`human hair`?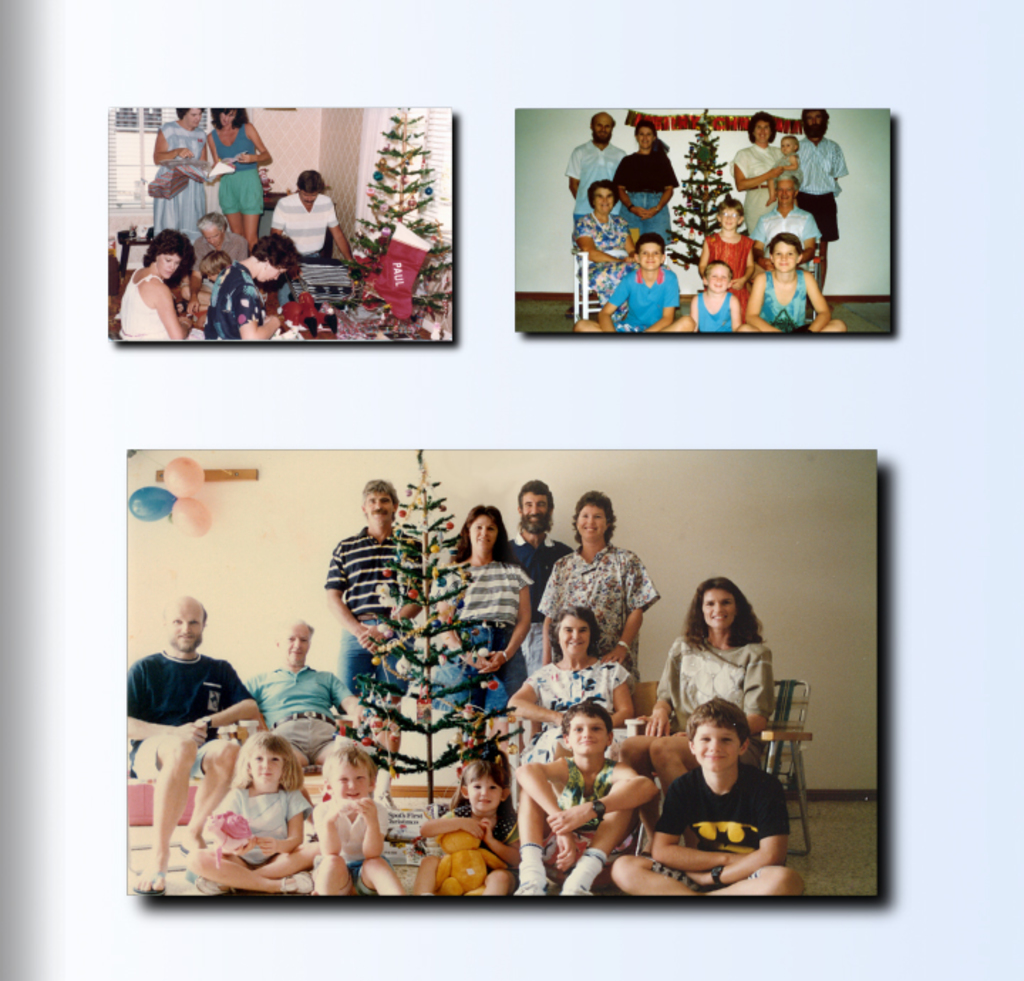
<bbox>798, 109, 832, 141</bbox>
